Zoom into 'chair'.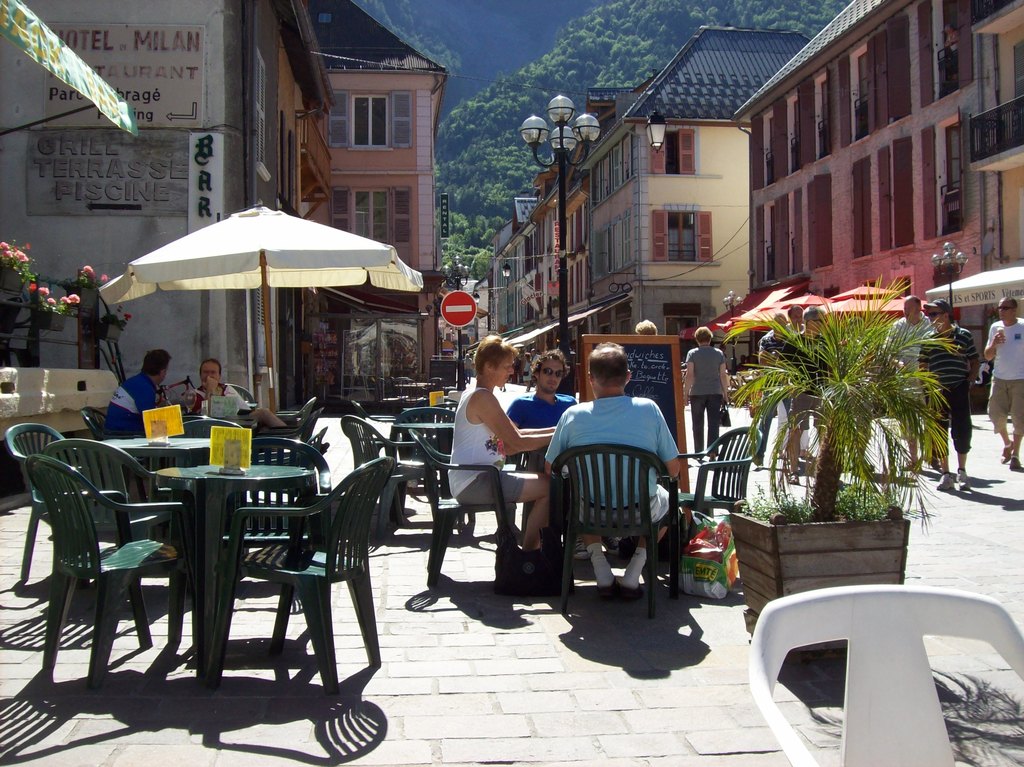
Zoom target: (207,455,387,695).
